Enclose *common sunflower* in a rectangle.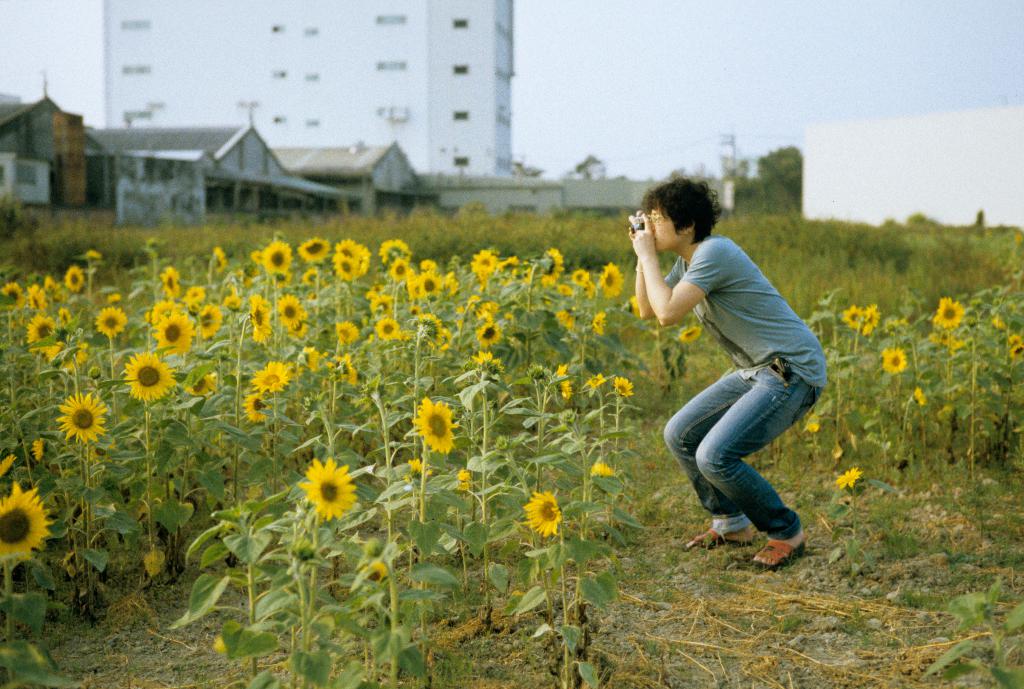
[128,353,174,406].
